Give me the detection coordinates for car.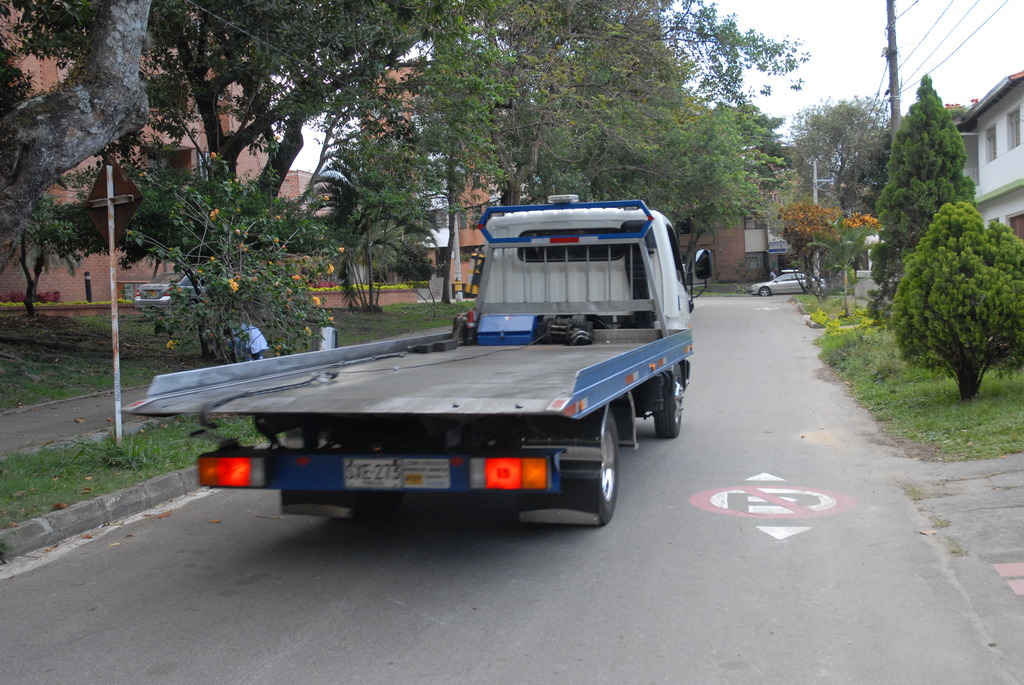
bbox(750, 272, 824, 297).
